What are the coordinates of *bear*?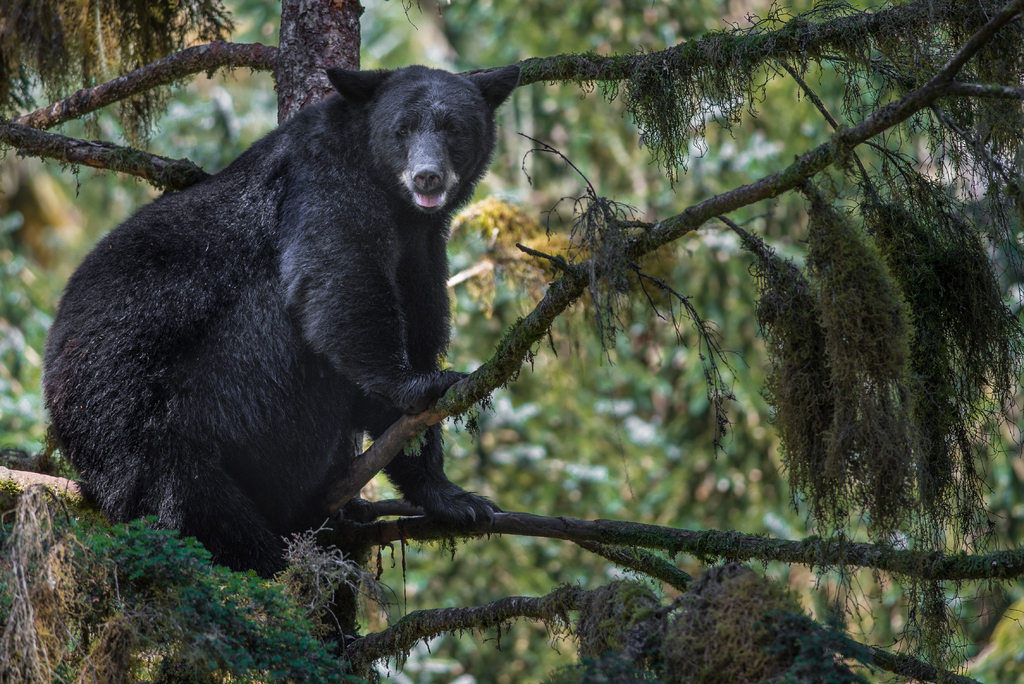
x1=40, y1=63, x2=522, y2=576.
